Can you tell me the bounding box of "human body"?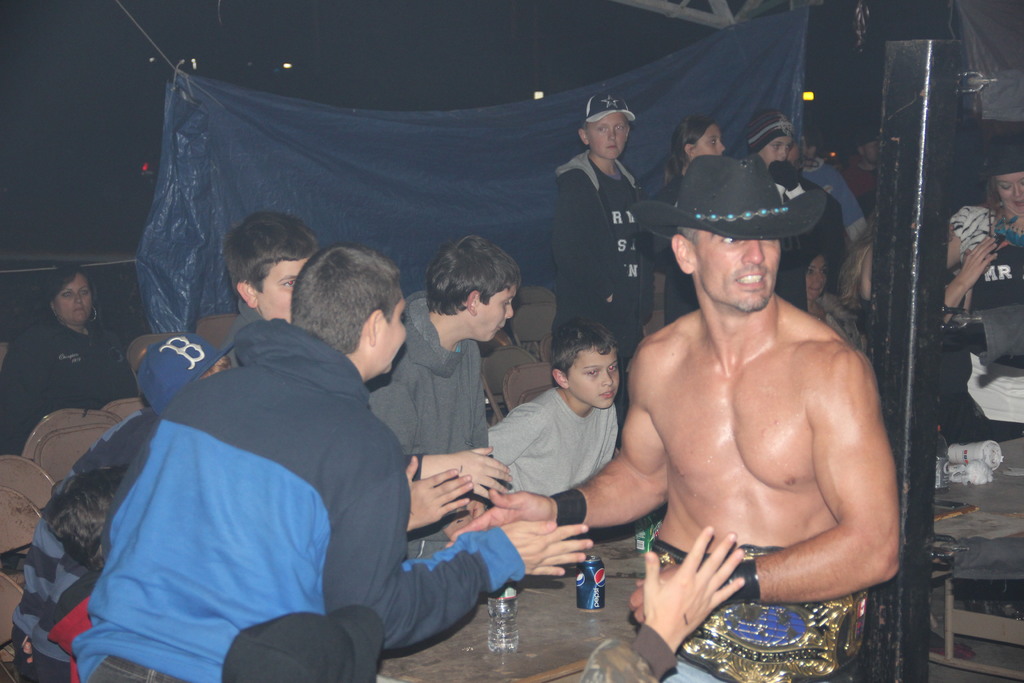
<bbox>1, 261, 166, 471</bbox>.
